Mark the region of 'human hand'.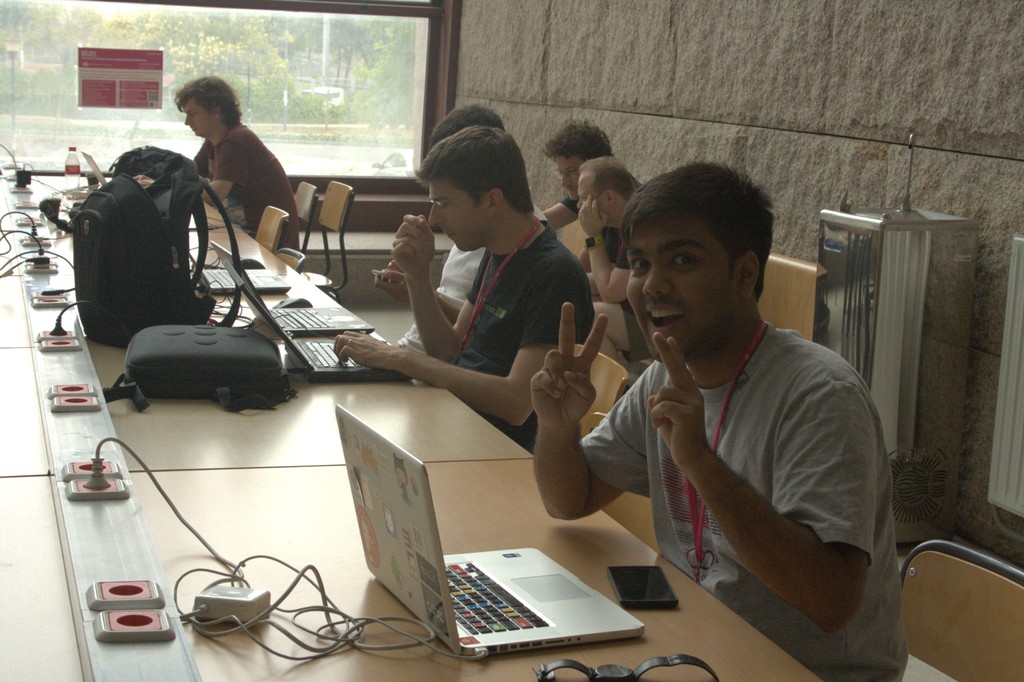
Region: left=331, top=330, right=402, bottom=372.
